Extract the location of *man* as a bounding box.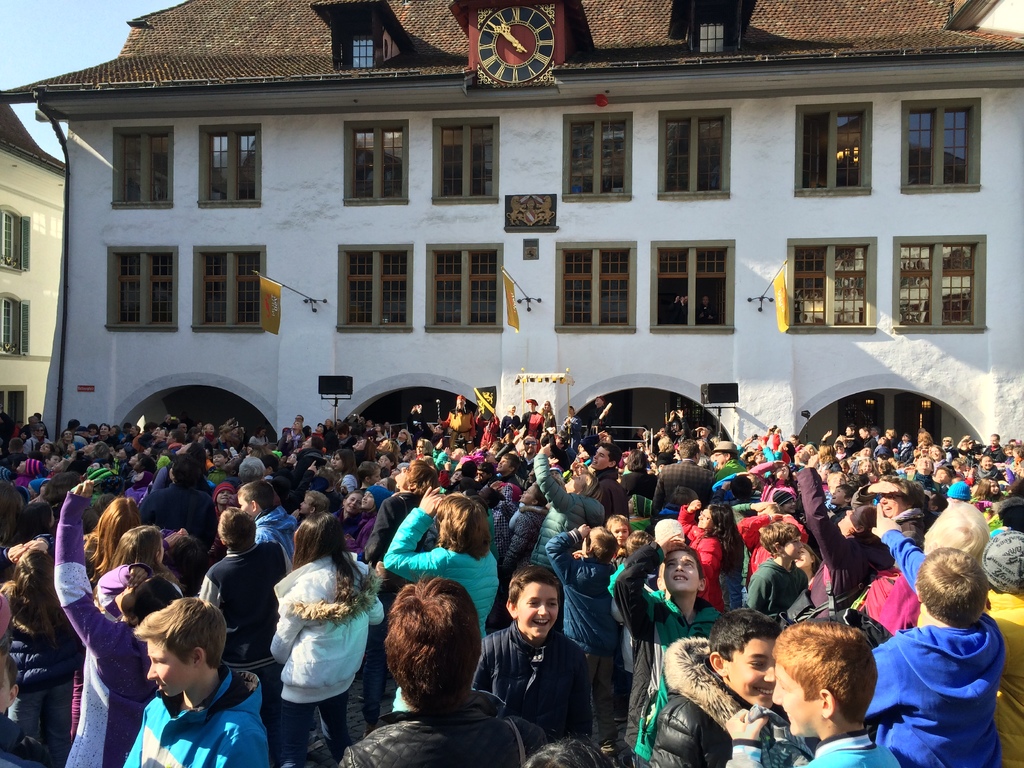
[346, 418, 370, 440].
